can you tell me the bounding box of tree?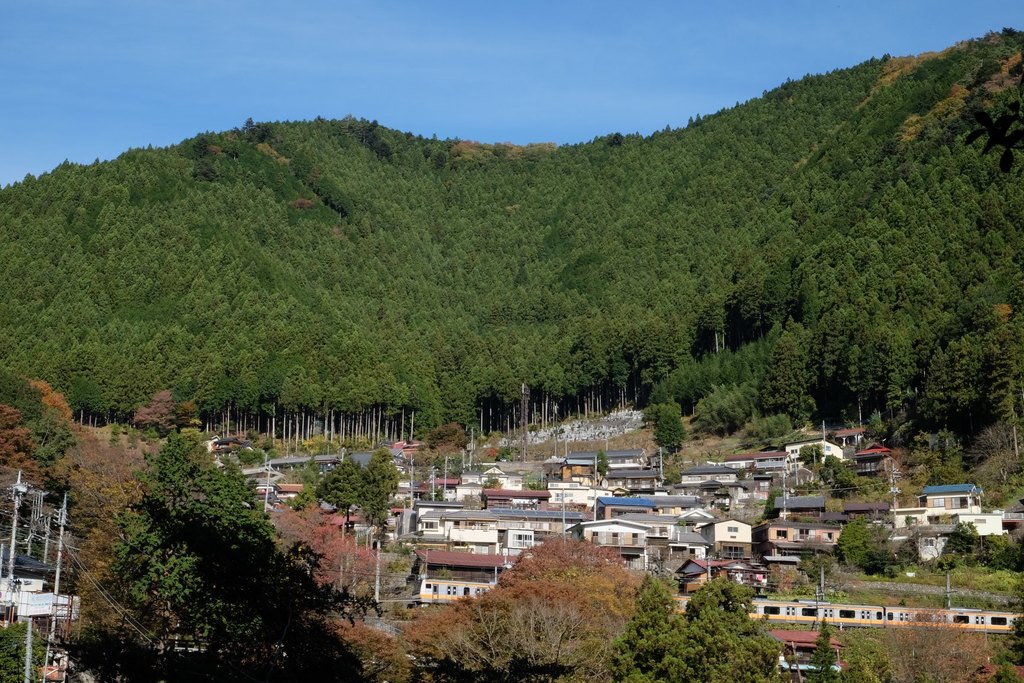
pyautogui.locateOnScreen(63, 426, 383, 682).
